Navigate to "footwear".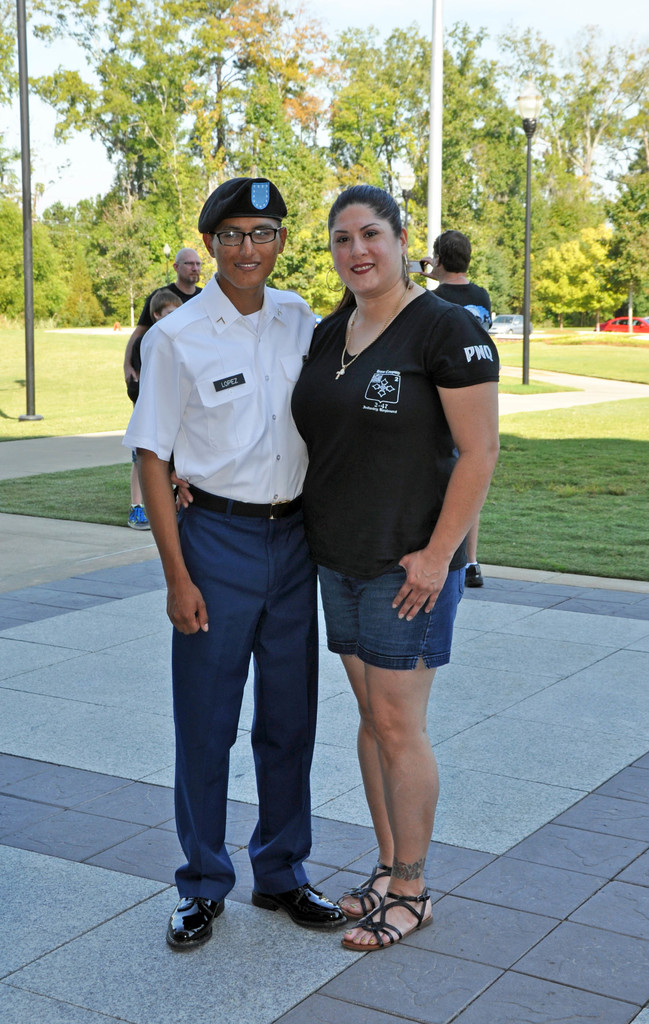
Navigation target: 337:862:386:923.
